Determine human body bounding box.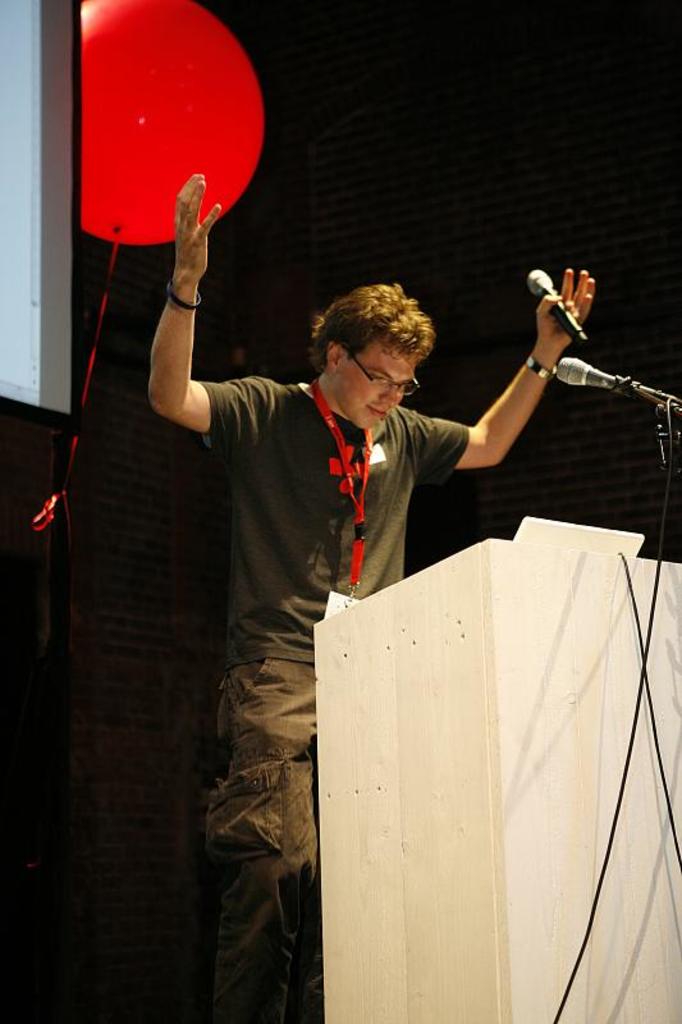
Determined: l=155, t=175, r=601, b=1023.
